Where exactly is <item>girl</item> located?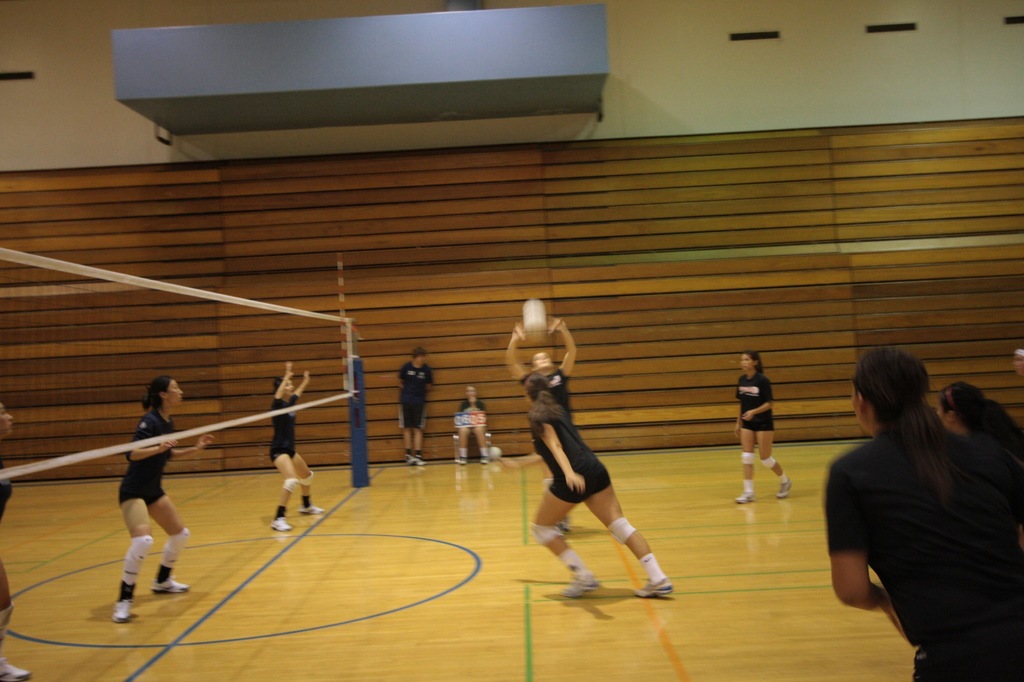
Its bounding box is 532/371/673/597.
